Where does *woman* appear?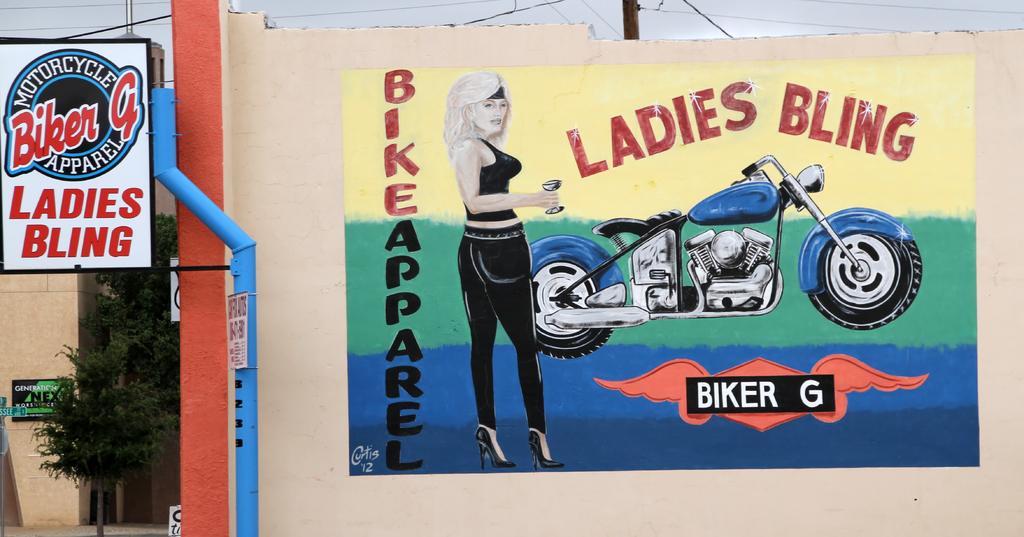
Appears at BBox(439, 74, 566, 470).
